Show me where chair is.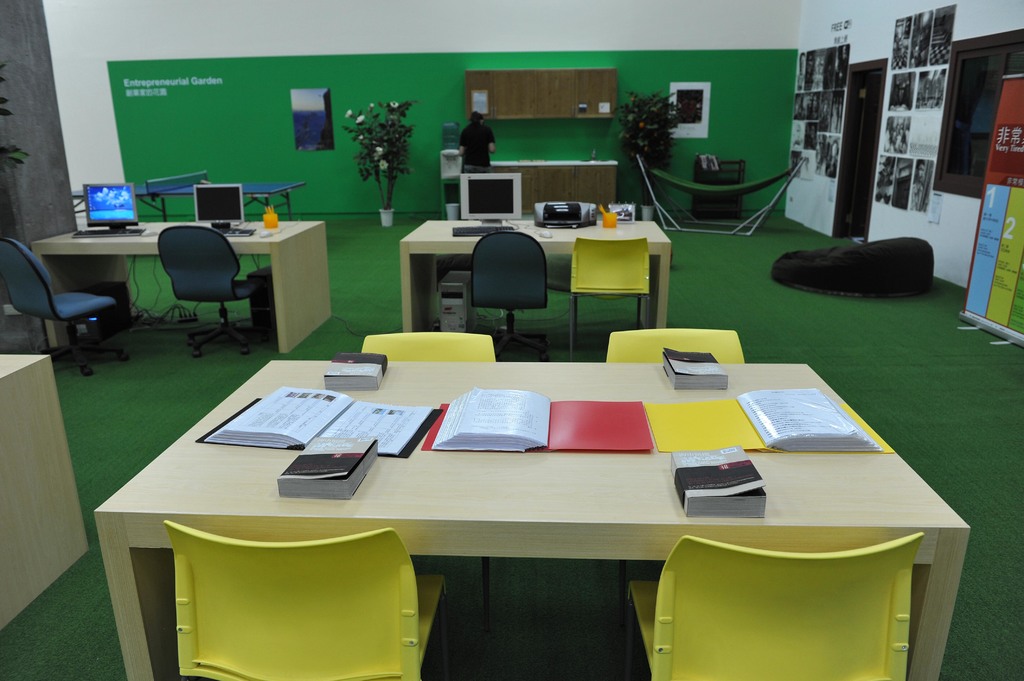
chair is at box(164, 521, 447, 680).
